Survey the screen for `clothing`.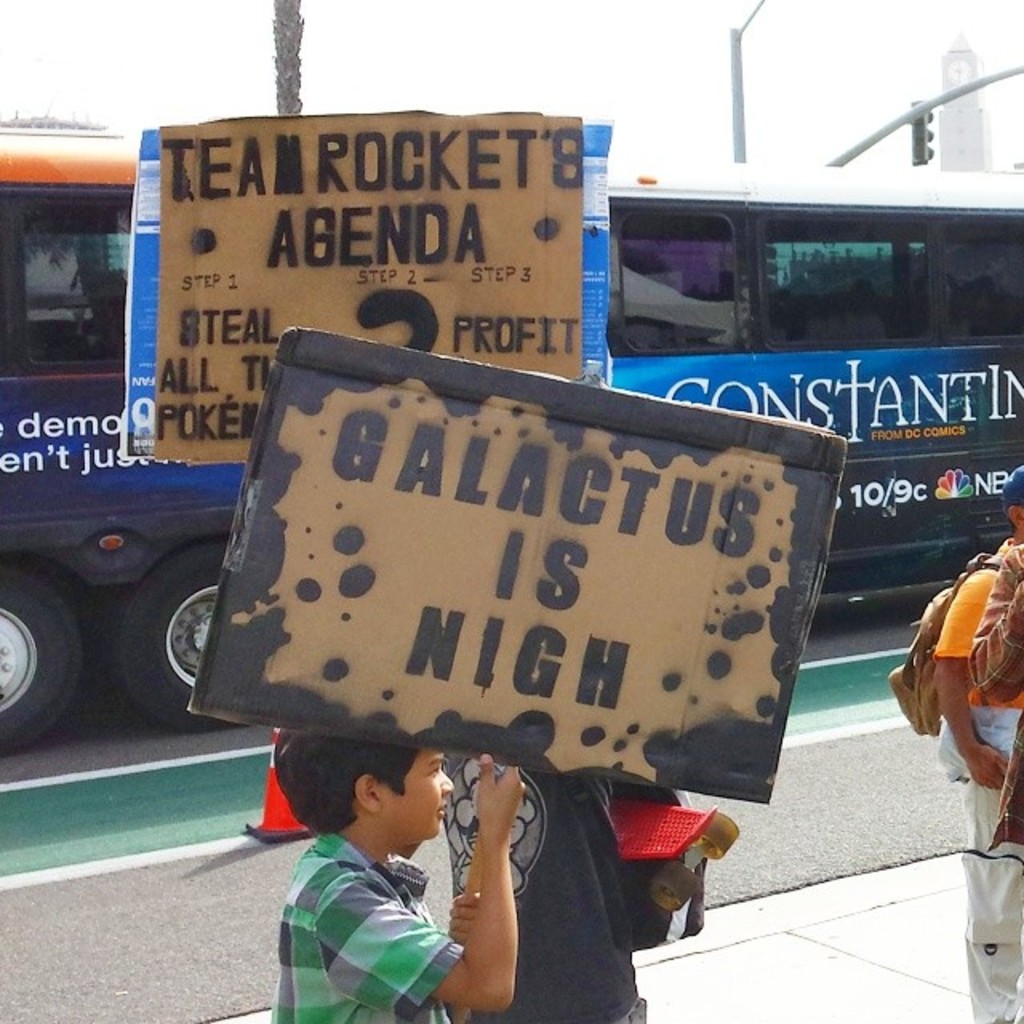
Survey found: {"x1": 931, "y1": 538, "x2": 1022, "y2": 1022}.
